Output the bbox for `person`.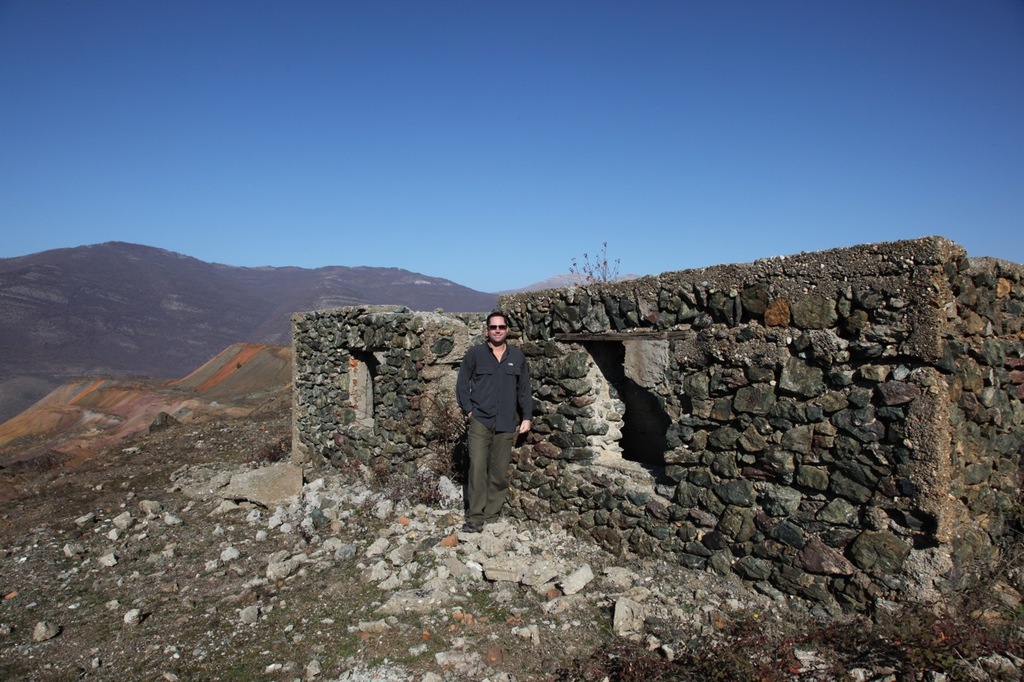
[x1=462, y1=303, x2=540, y2=531].
